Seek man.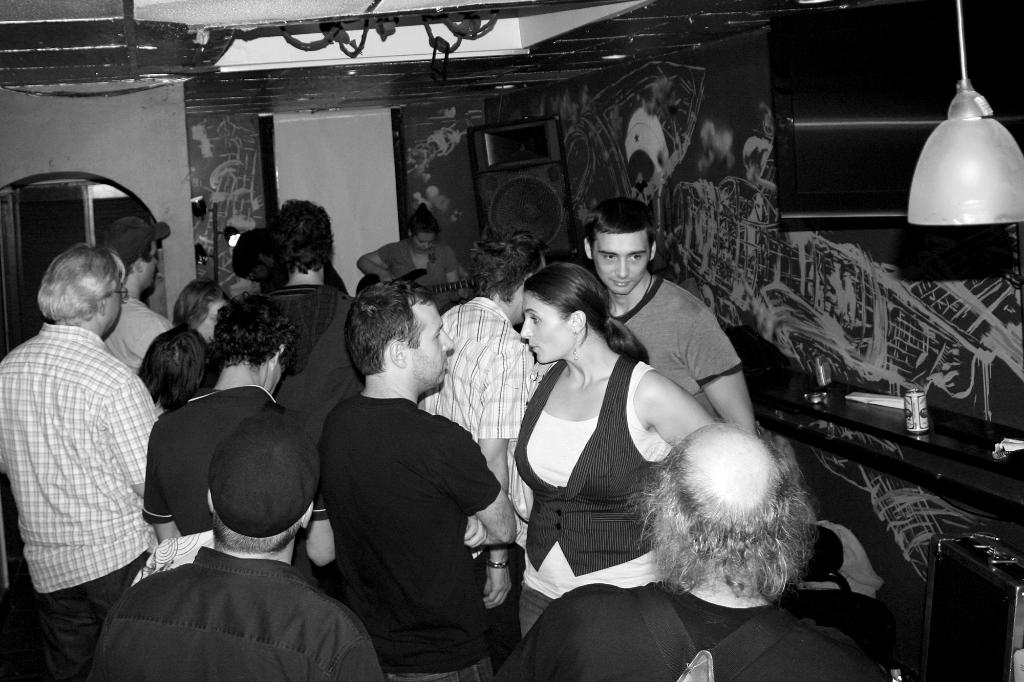
select_region(96, 212, 175, 374).
